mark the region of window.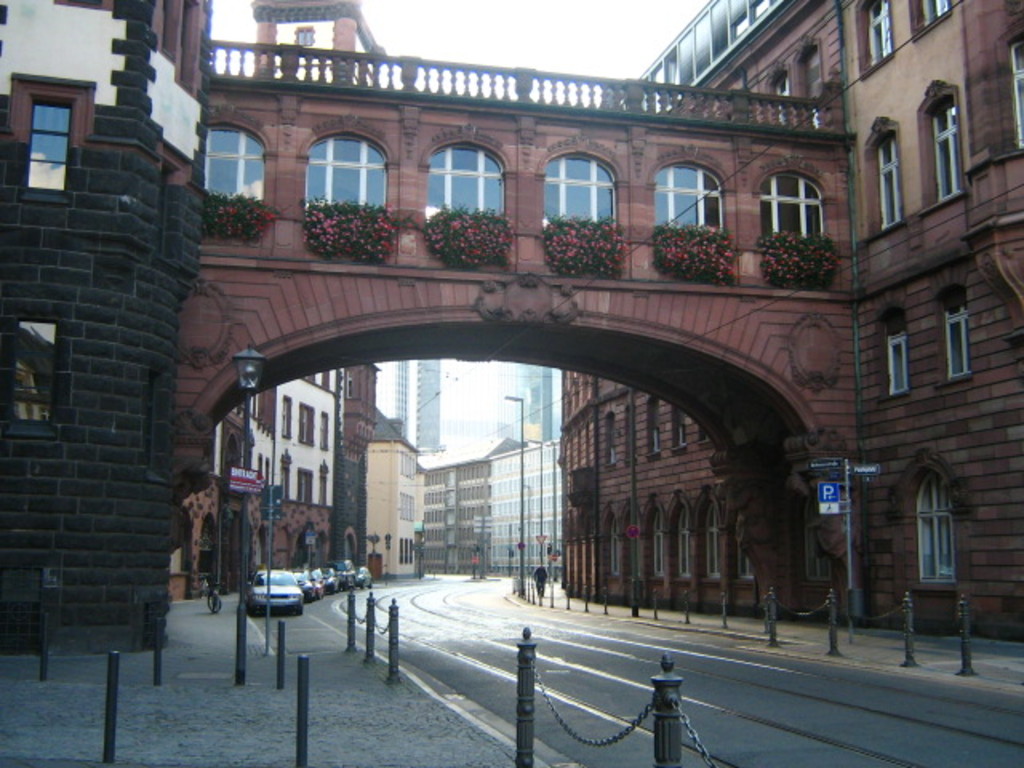
Region: x1=531 y1=146 x2=630 y2=224.
